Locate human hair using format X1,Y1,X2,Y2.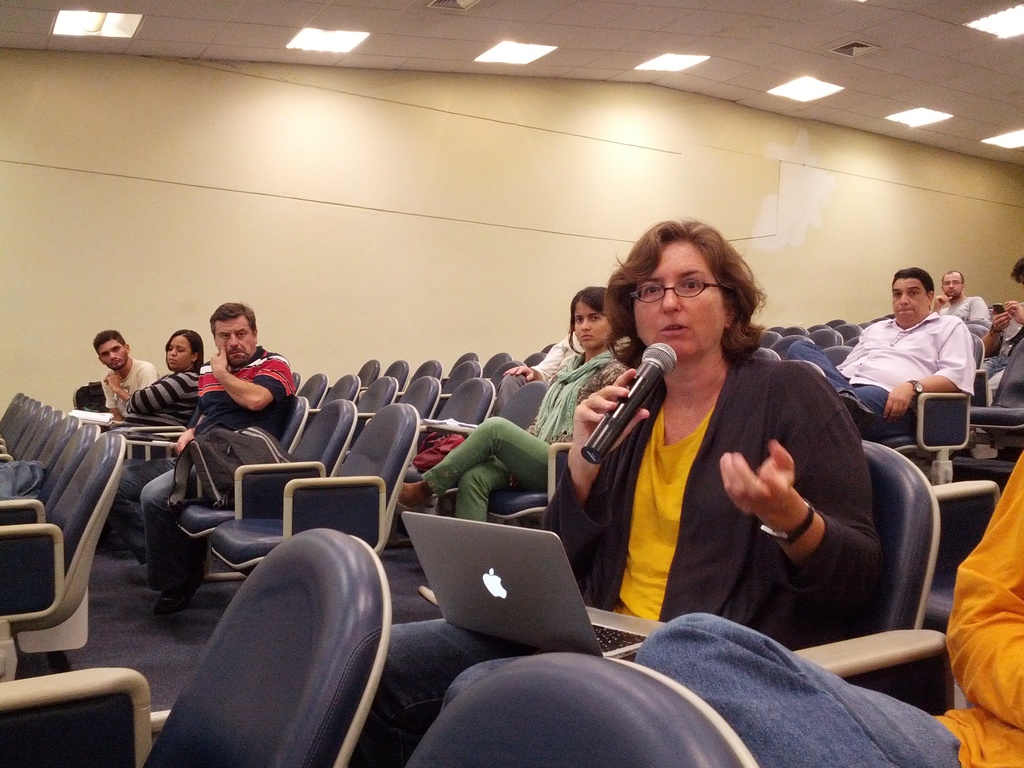
892,267,935,312.
